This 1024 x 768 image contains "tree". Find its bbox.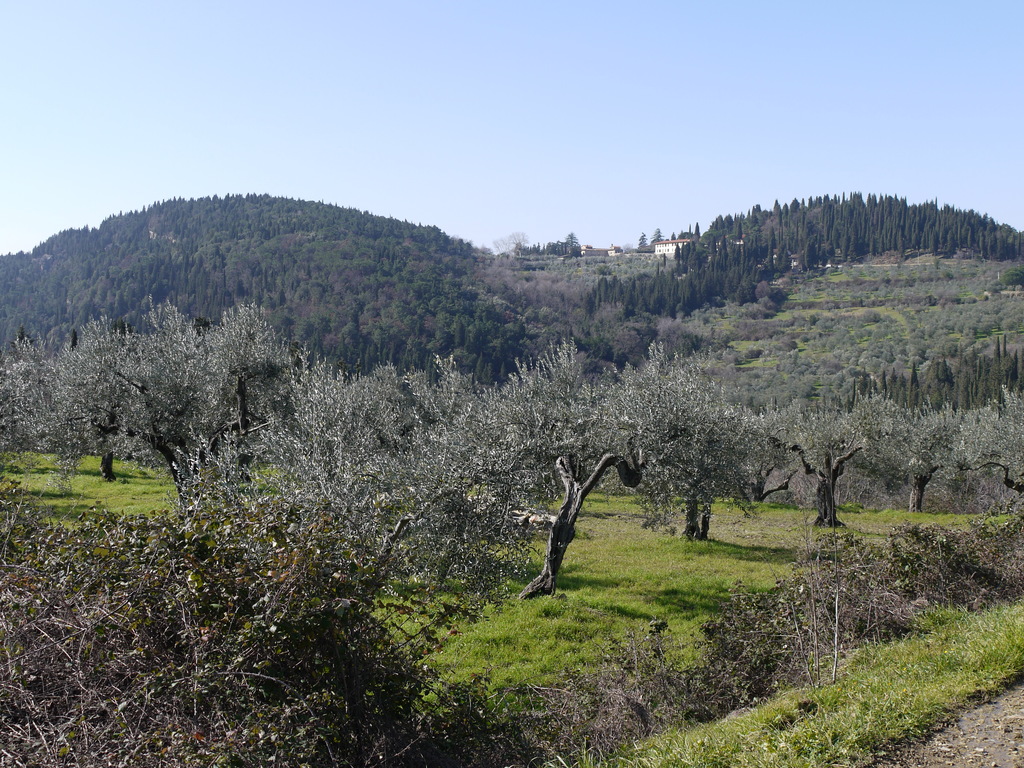
region(639, 227, 646, 246).
